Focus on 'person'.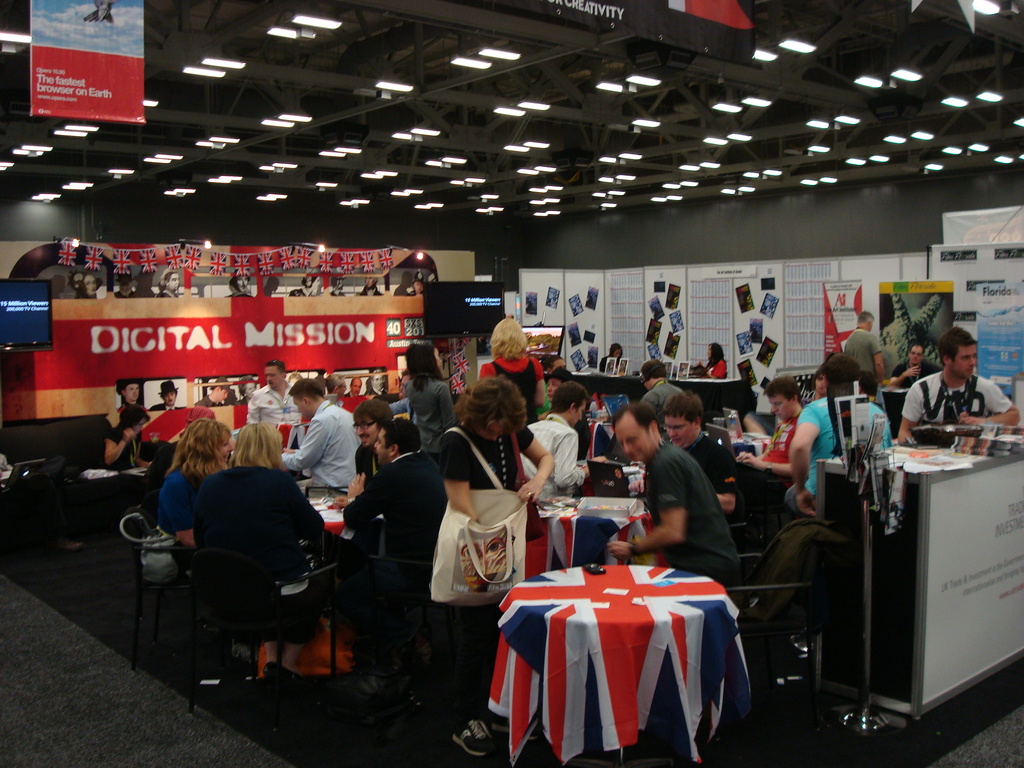
Focused at 194/376/231/403.
